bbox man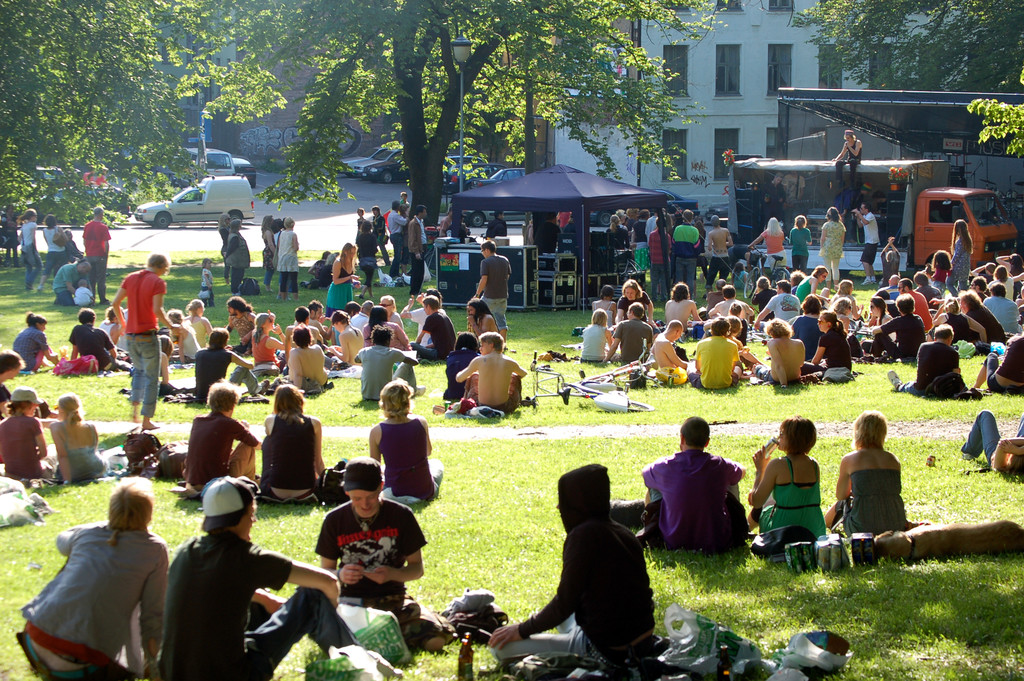
x1=83 y1=205 x2=109 y2=300
